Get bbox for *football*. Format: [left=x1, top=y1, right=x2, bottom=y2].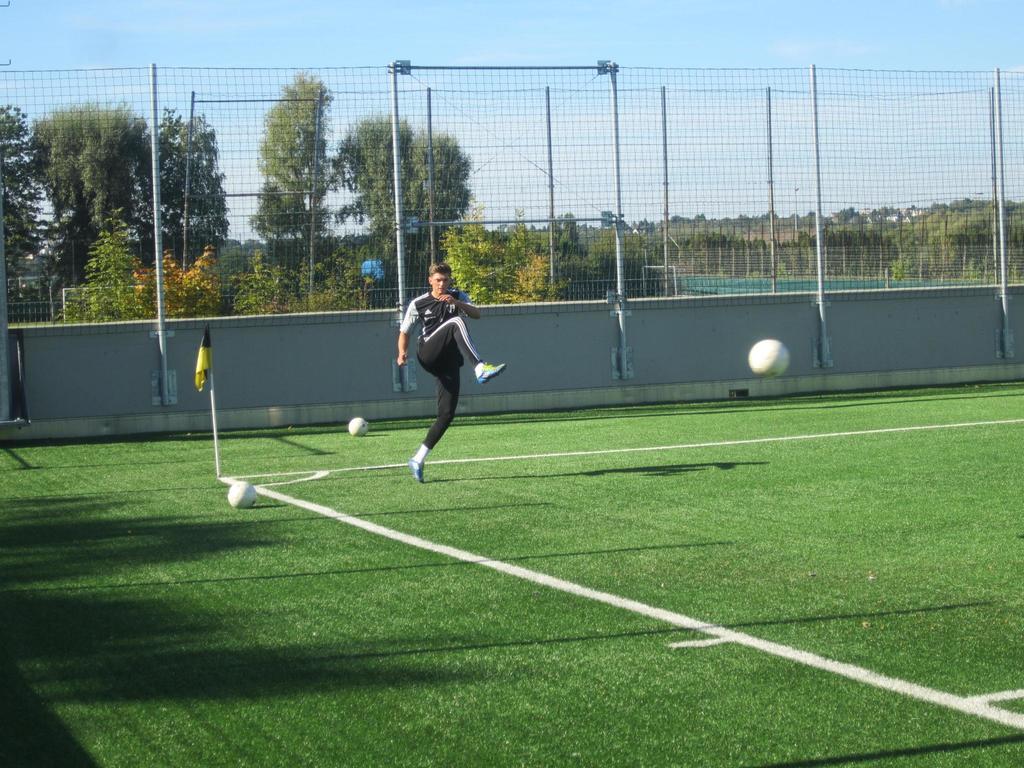
[left=346, top=415, right=369, bottom=435].
